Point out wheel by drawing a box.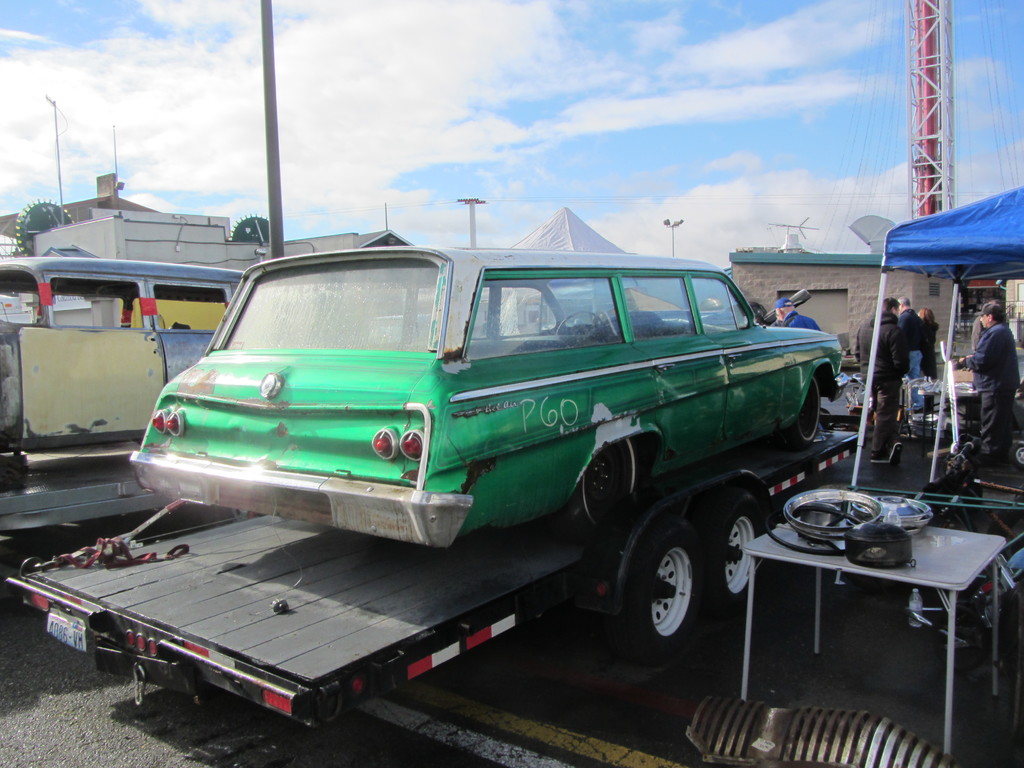
Rect(714, 483, 776, 638).
